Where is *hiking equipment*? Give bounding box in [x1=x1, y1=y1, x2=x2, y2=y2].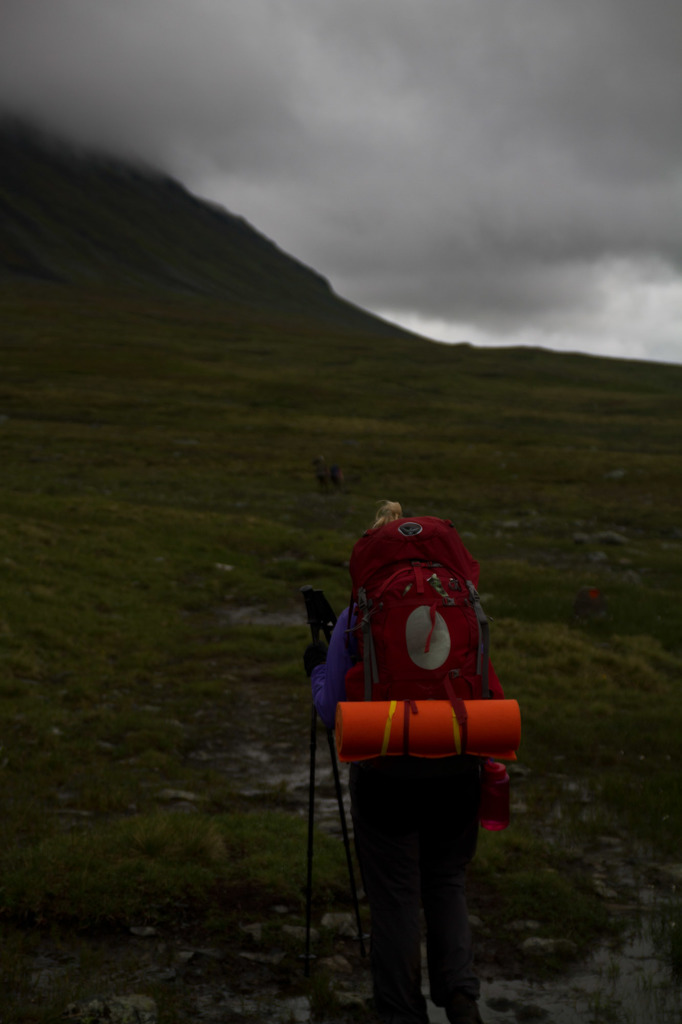
[x1=305, y1=502, x2=530, y2=889].
